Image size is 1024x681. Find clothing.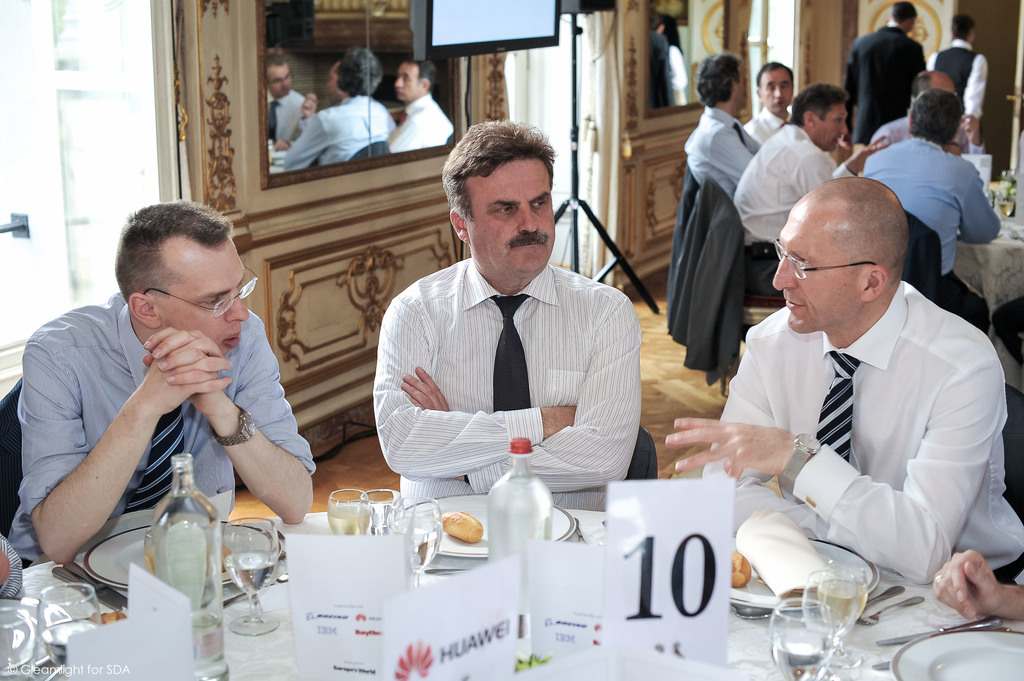
<region>733, 122, 847, 308</region>.
